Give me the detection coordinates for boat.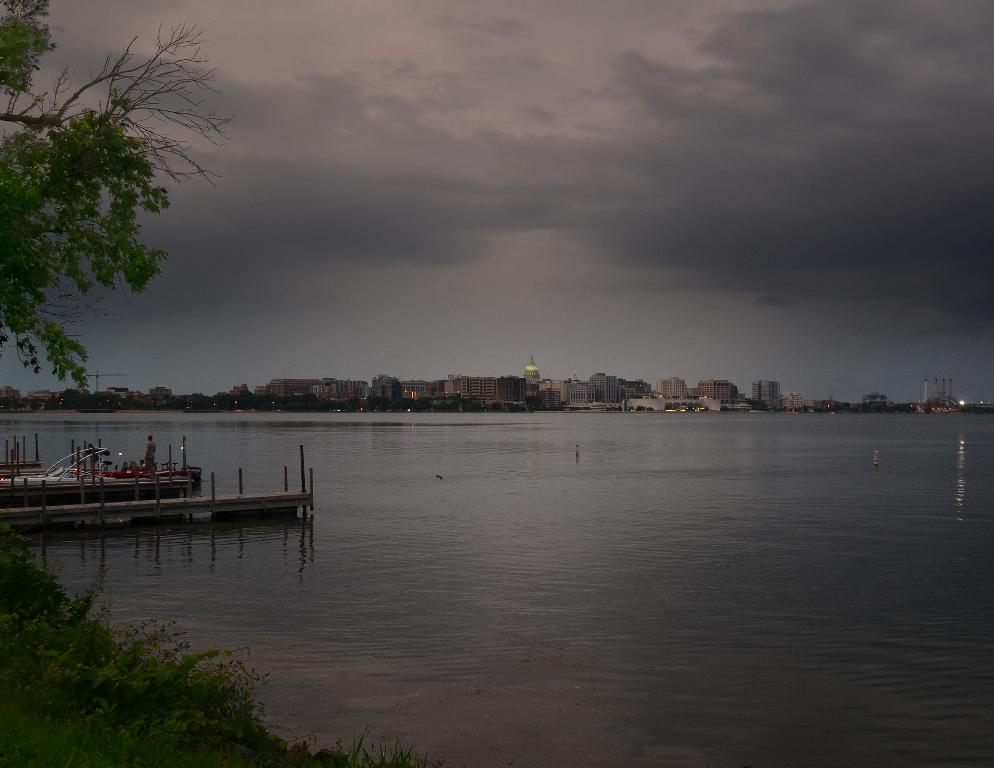
(left=7, top=443, right=202, bottom=483).
